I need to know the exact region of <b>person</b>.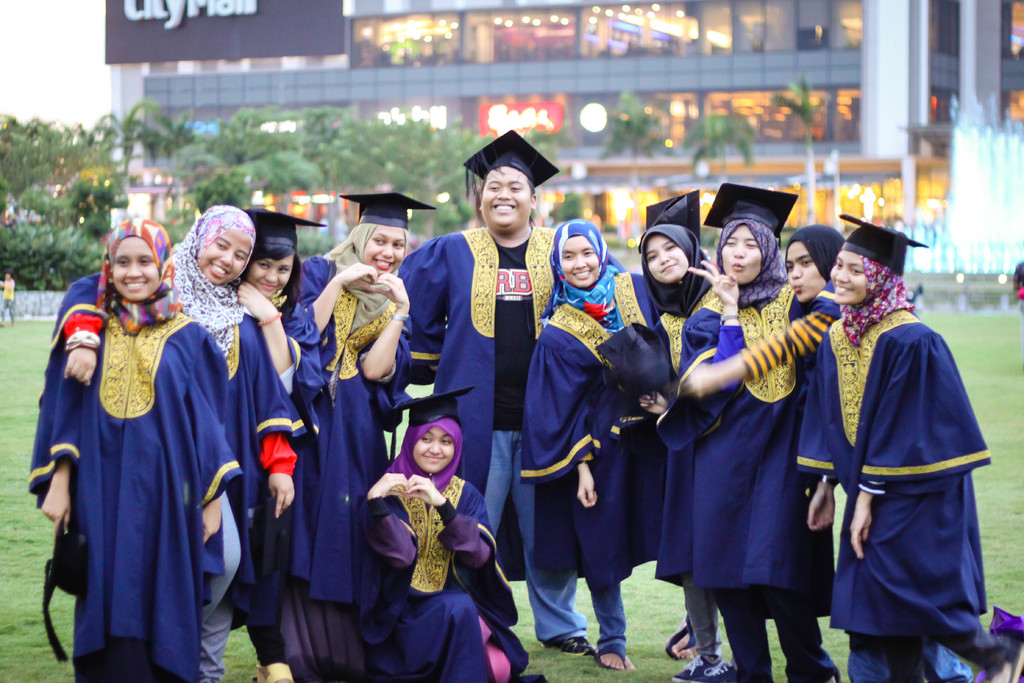
Region: 523, 208, 650, 678.
